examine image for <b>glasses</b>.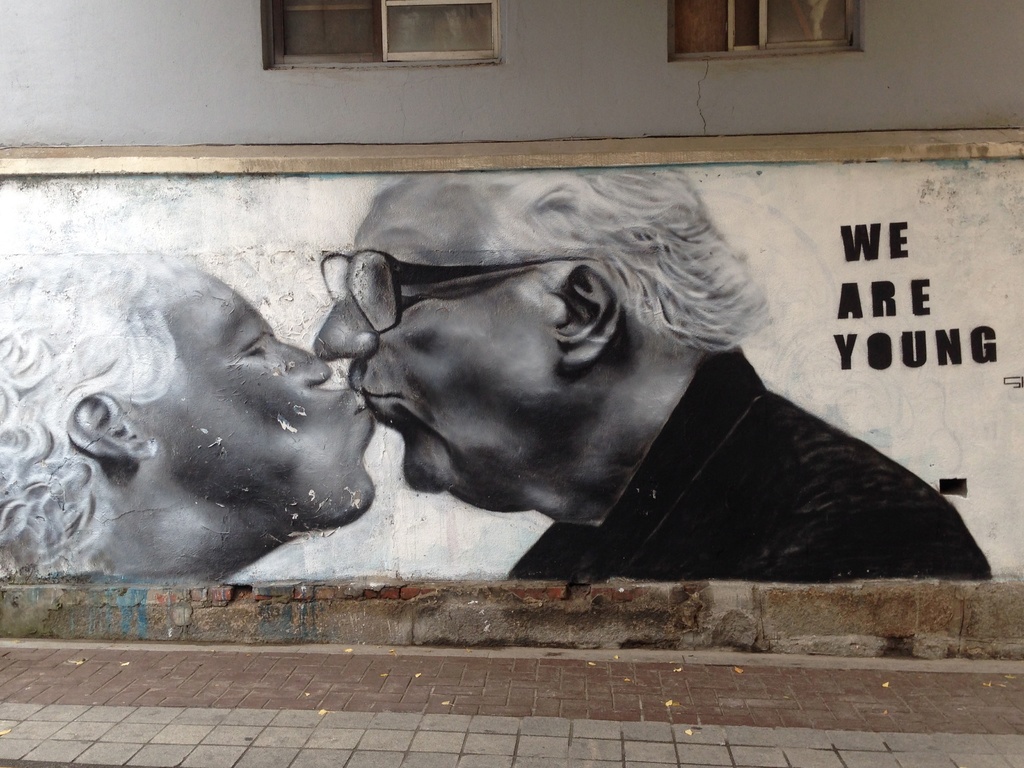
Examination result: BBox(294, 252, 623, 353).
